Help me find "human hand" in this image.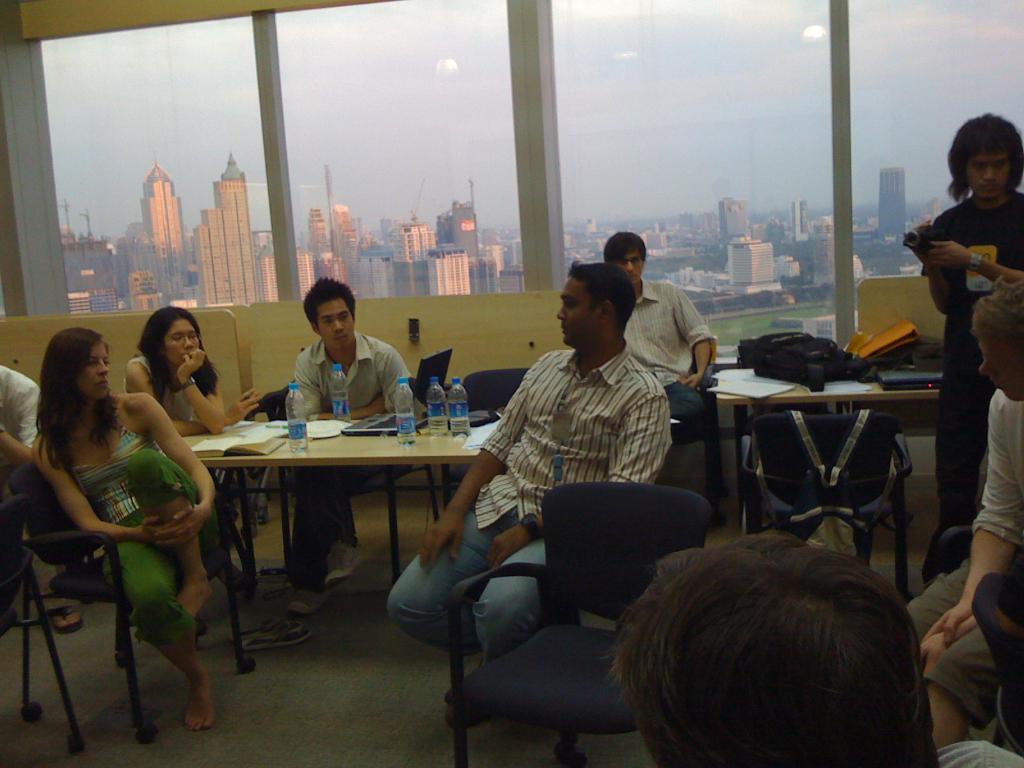
Found it: region(134, 516, 198, 548).
